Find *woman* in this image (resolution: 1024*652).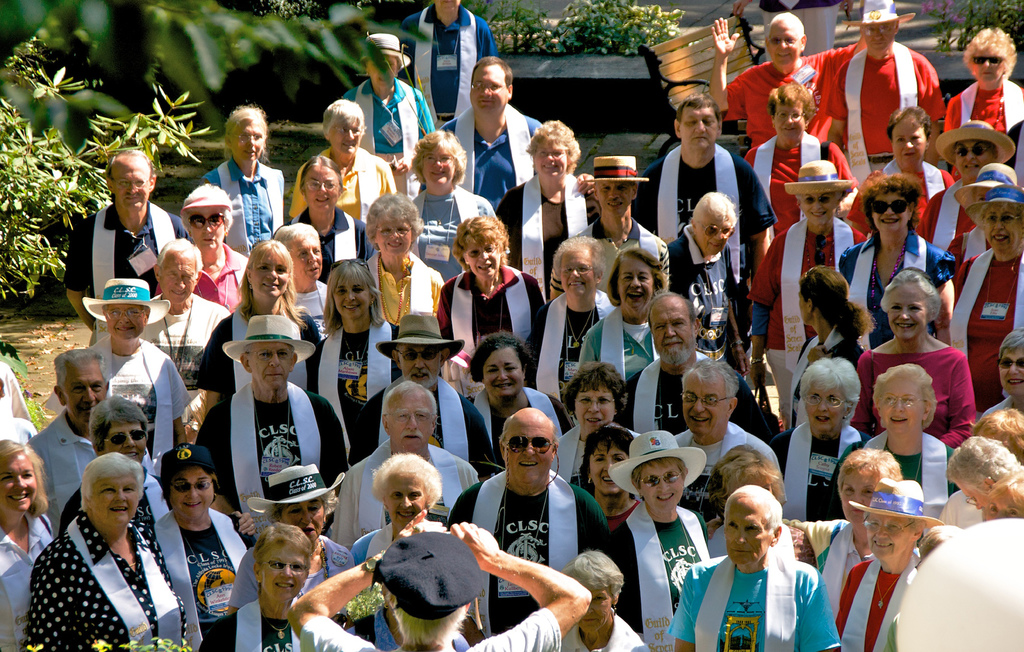
{"x1": 788, "y1": 260, "x2": 876, "y2": 427}.
